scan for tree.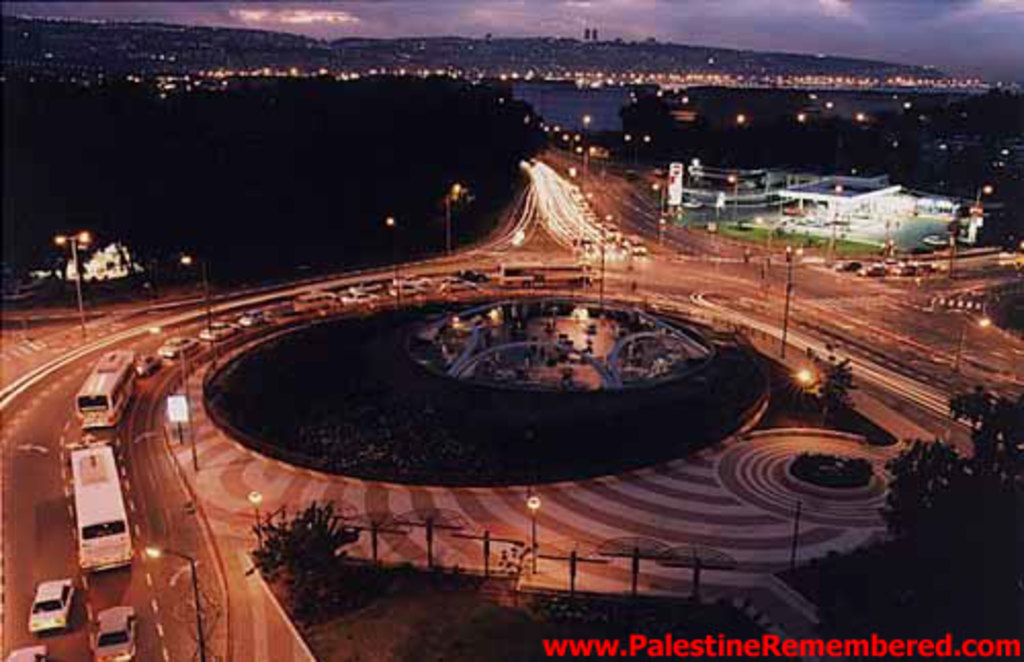
Scan result: detection(813, 394, 1022, 660).
